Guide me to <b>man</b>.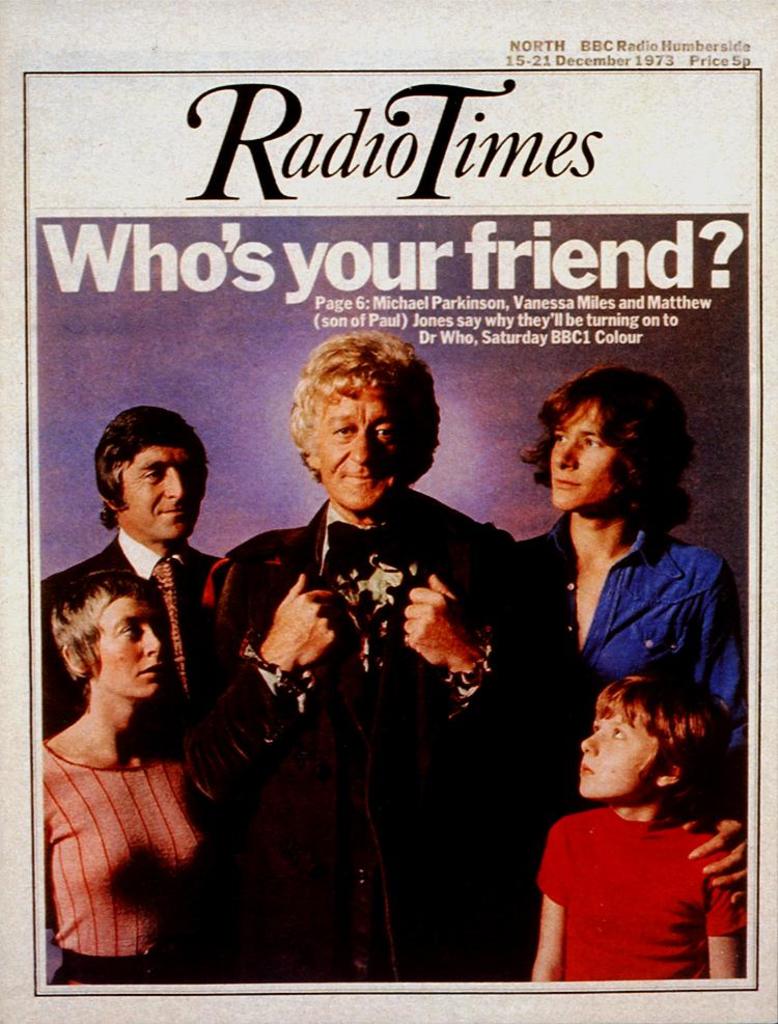
Guidance: 506/363/741/913.
